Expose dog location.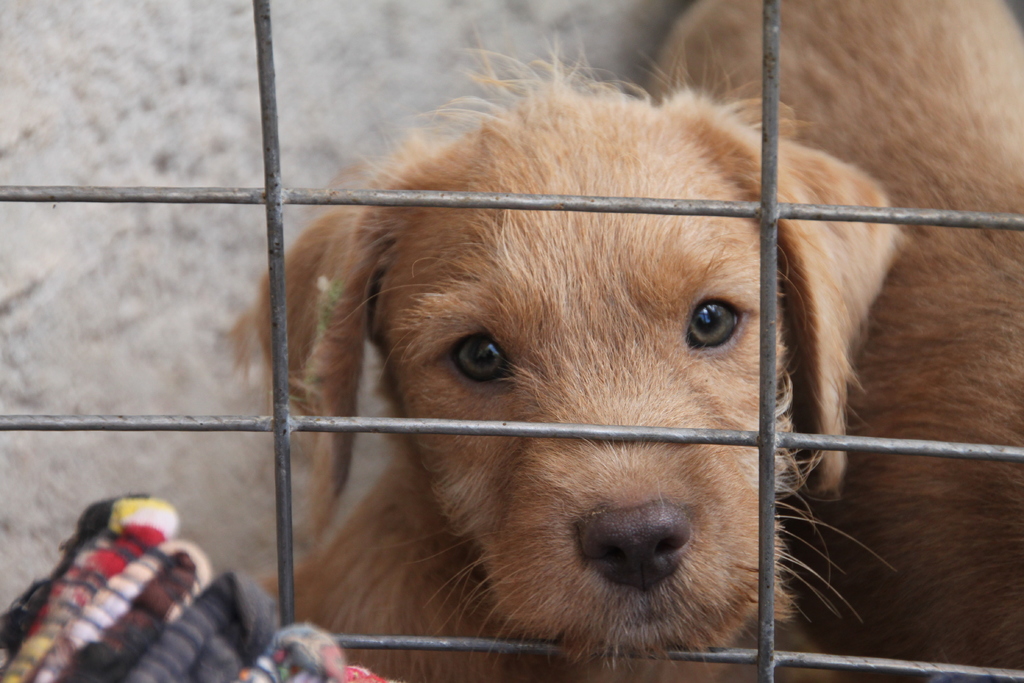
Exposed at 646/0/1023/682.
